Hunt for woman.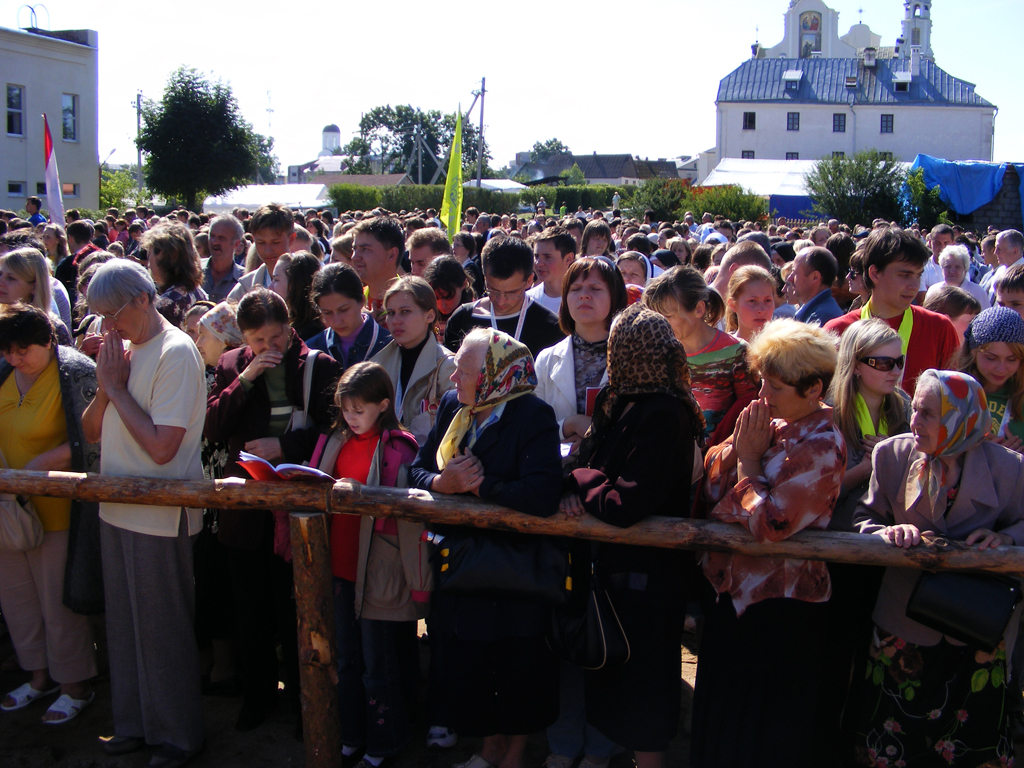
Hunted down at region(556, 303, 707, 767).
